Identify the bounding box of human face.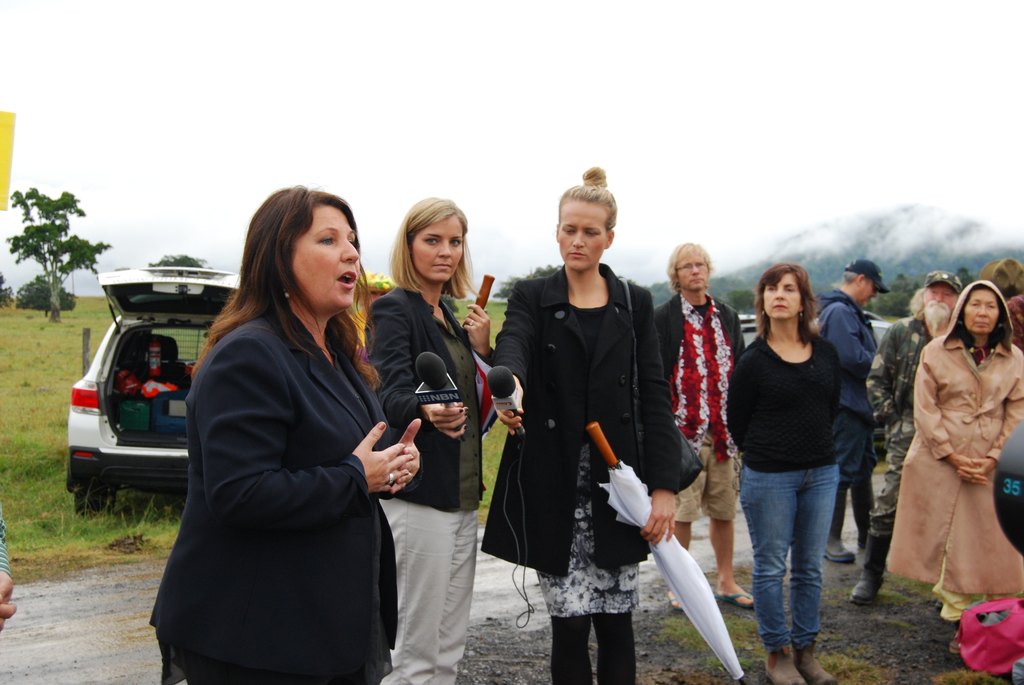
bbox=(855, 283, 877, 306).
